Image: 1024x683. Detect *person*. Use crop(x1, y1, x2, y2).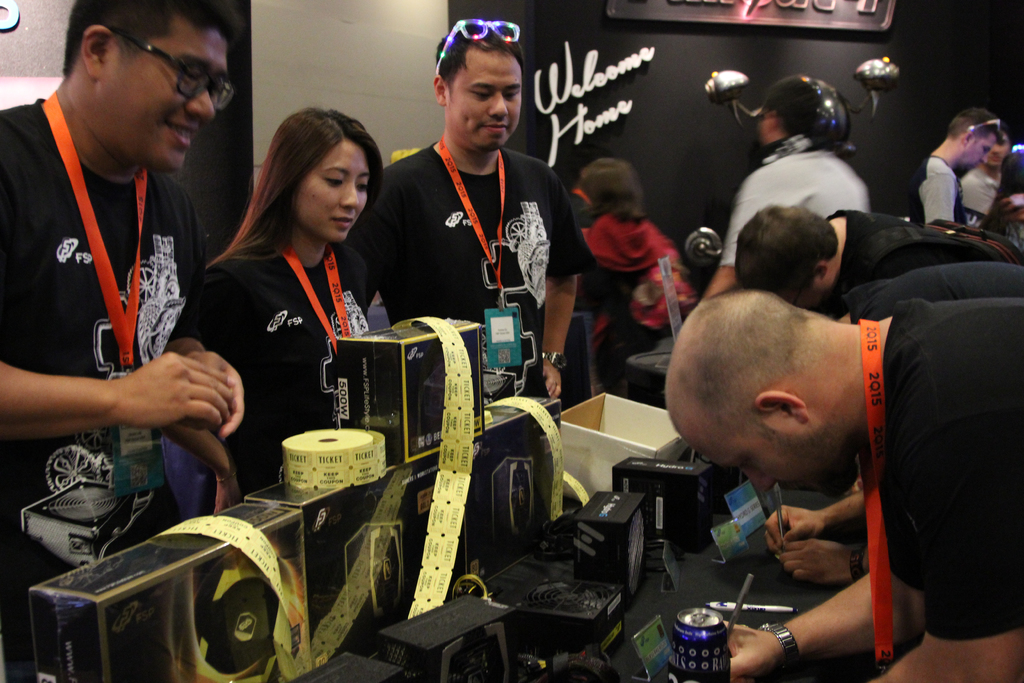
crop(196, 104, 385, 514).
